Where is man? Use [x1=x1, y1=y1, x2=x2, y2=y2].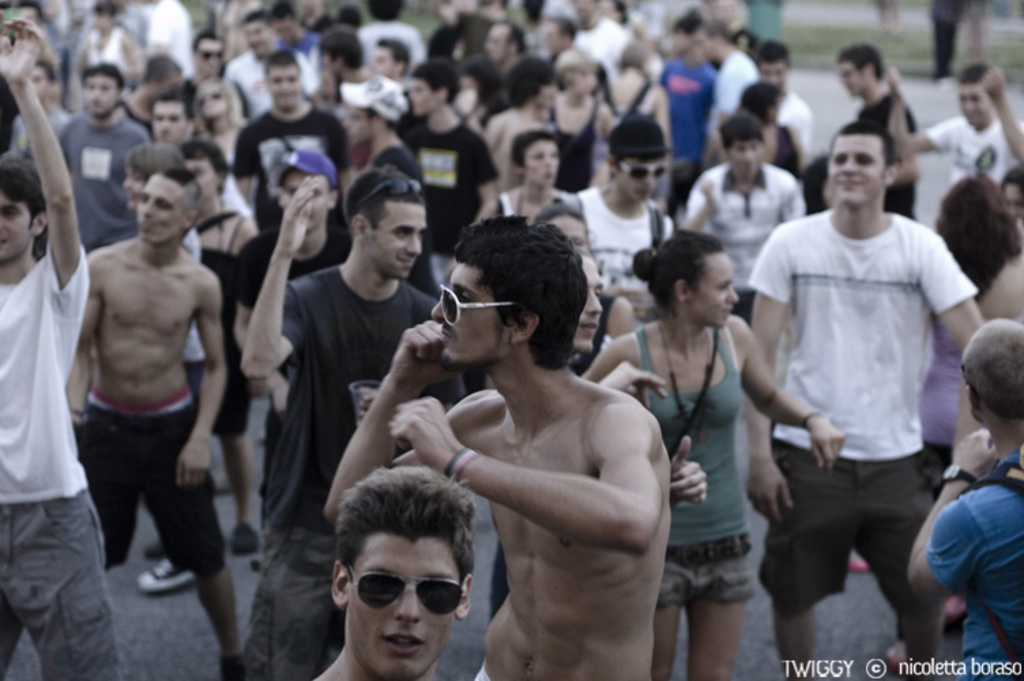
[x1=0, y1=16, x2=138, y2=680].
